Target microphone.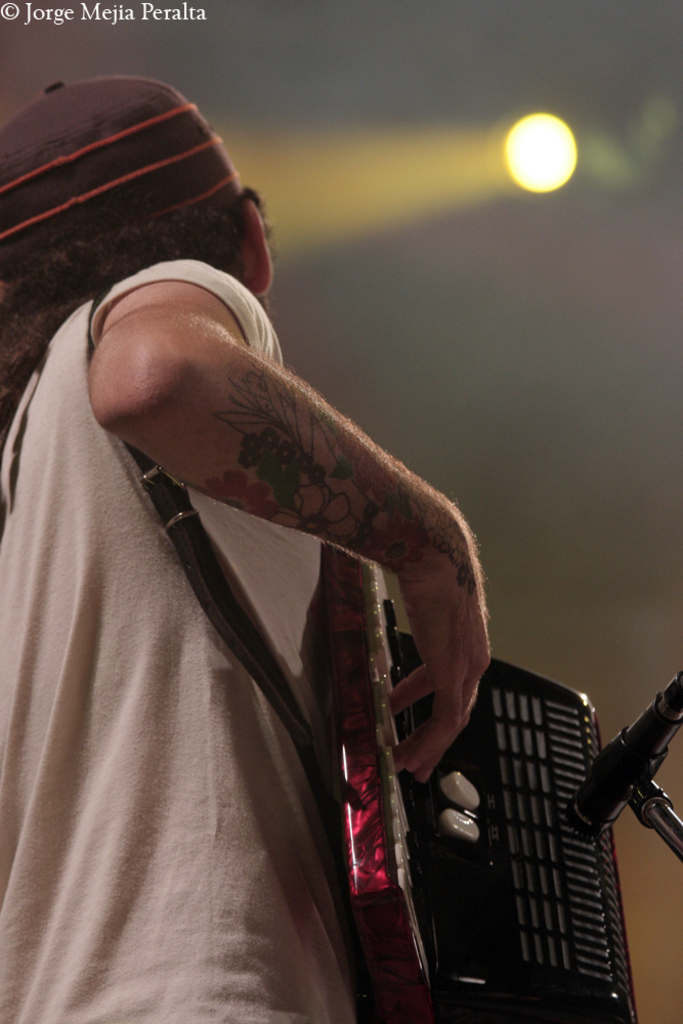
Target region: l=561, t=660, r=682, b=841.
